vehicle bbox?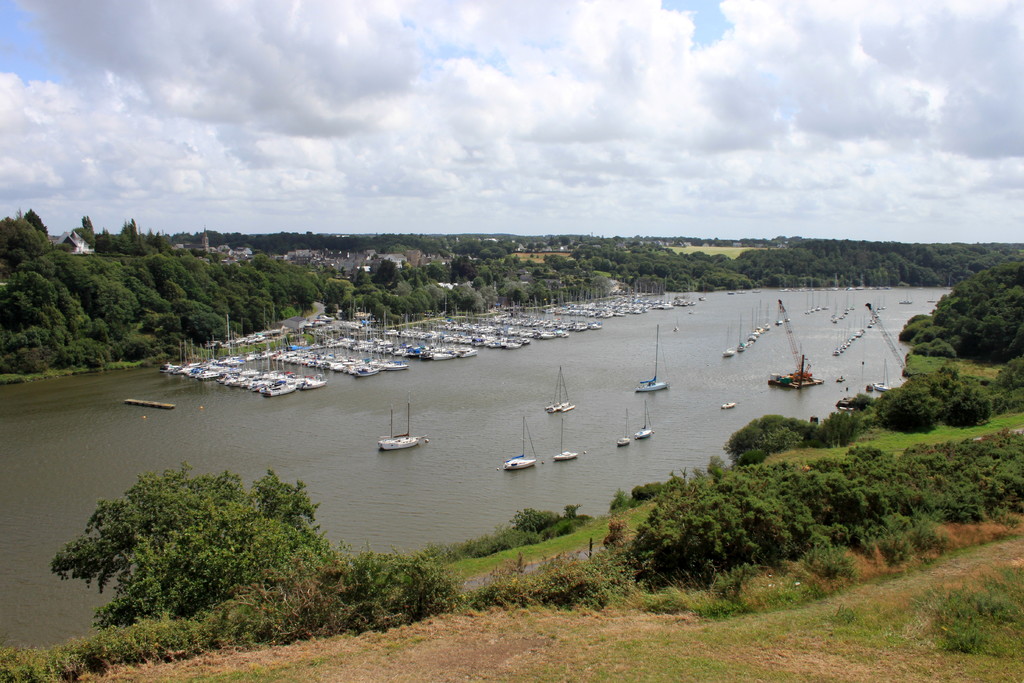
722/329/735/358
